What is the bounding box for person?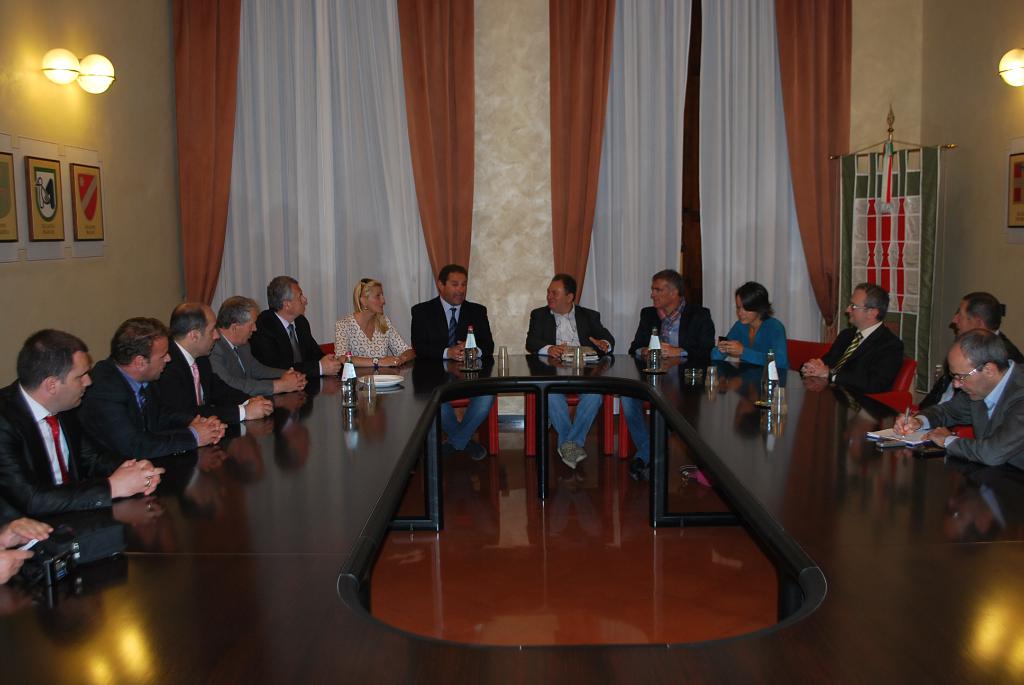
Rect(891, 325, 1023, 465).
